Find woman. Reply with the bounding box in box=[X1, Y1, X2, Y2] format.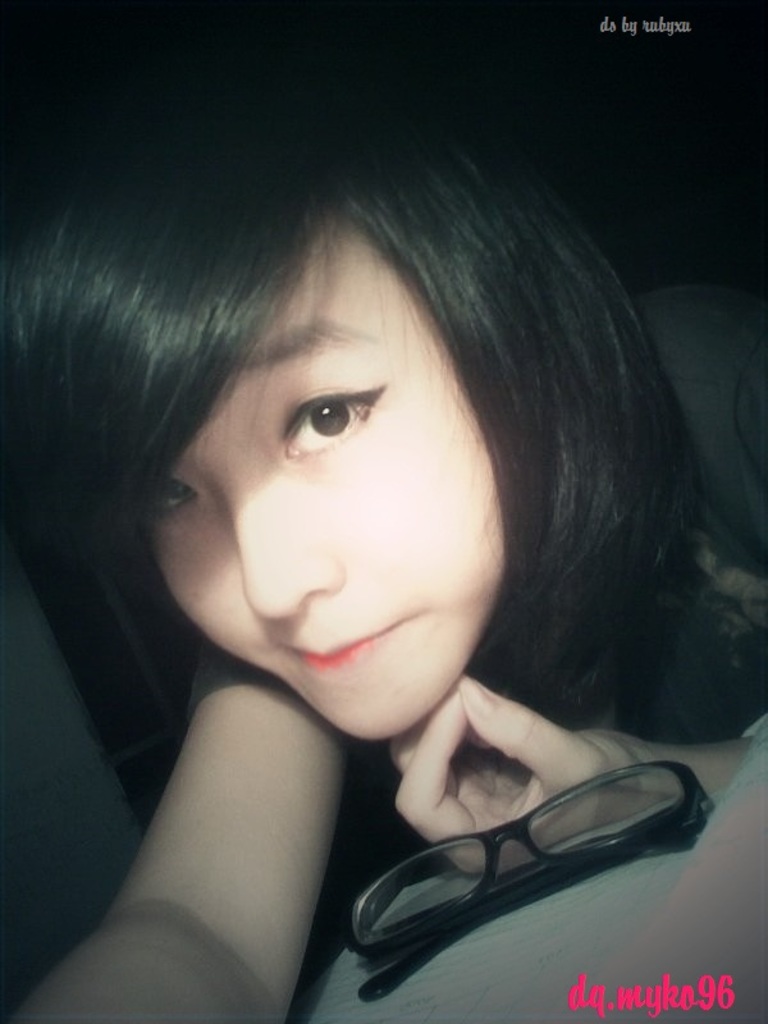
box=[20, 95, 763, 1023].
